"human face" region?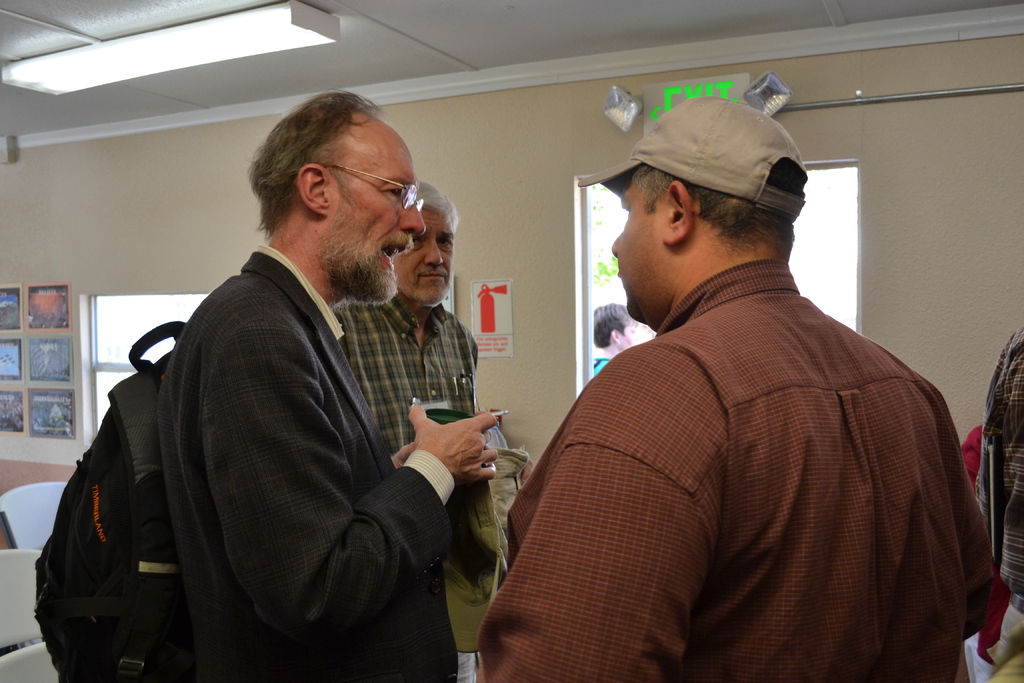
[x1=610, y1=170, x2=676, y2=322]
